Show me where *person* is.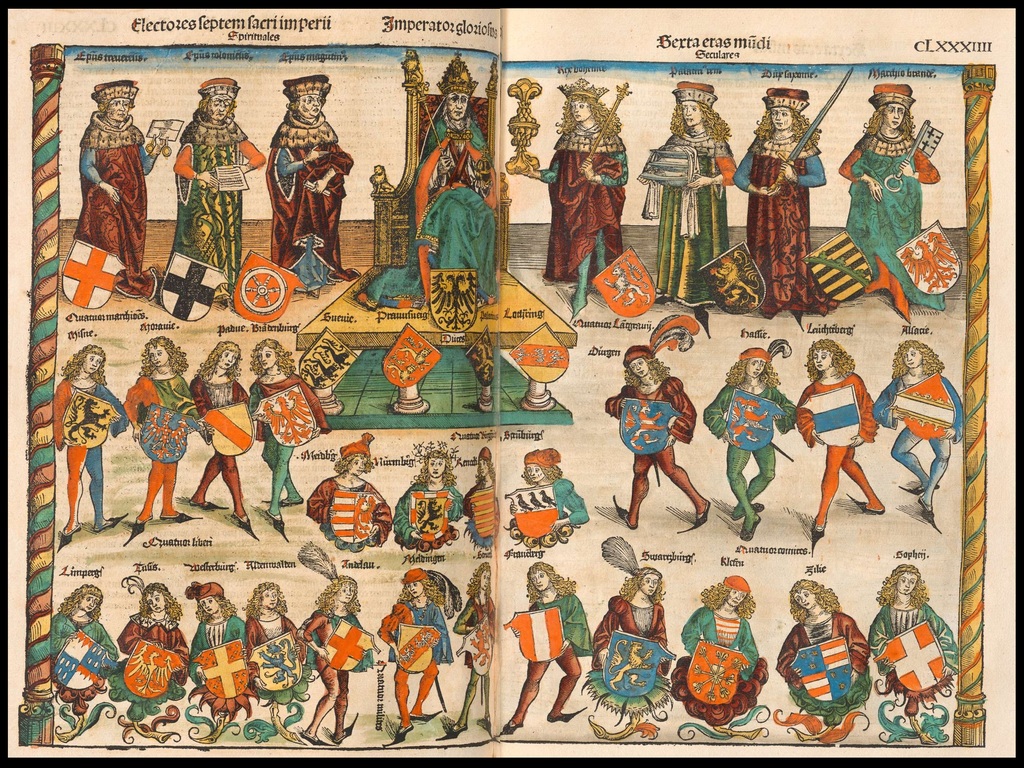
*person* is at 671 576 773 723.
